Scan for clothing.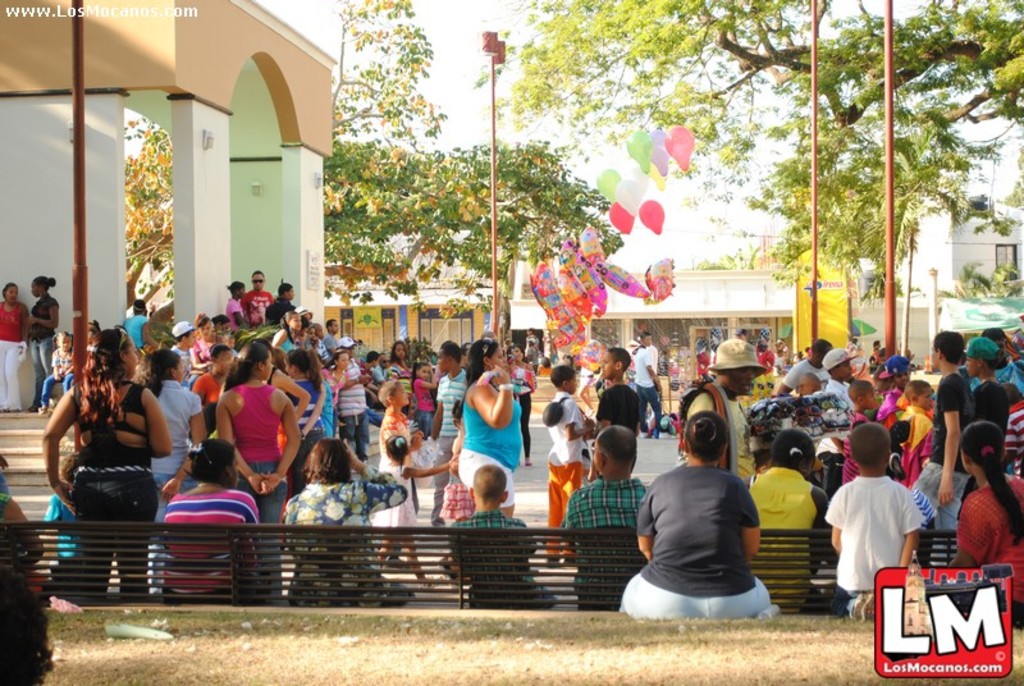
Scan result: {"x1": 65, "y1": 369, "x2": 160, "y2": 602}.
